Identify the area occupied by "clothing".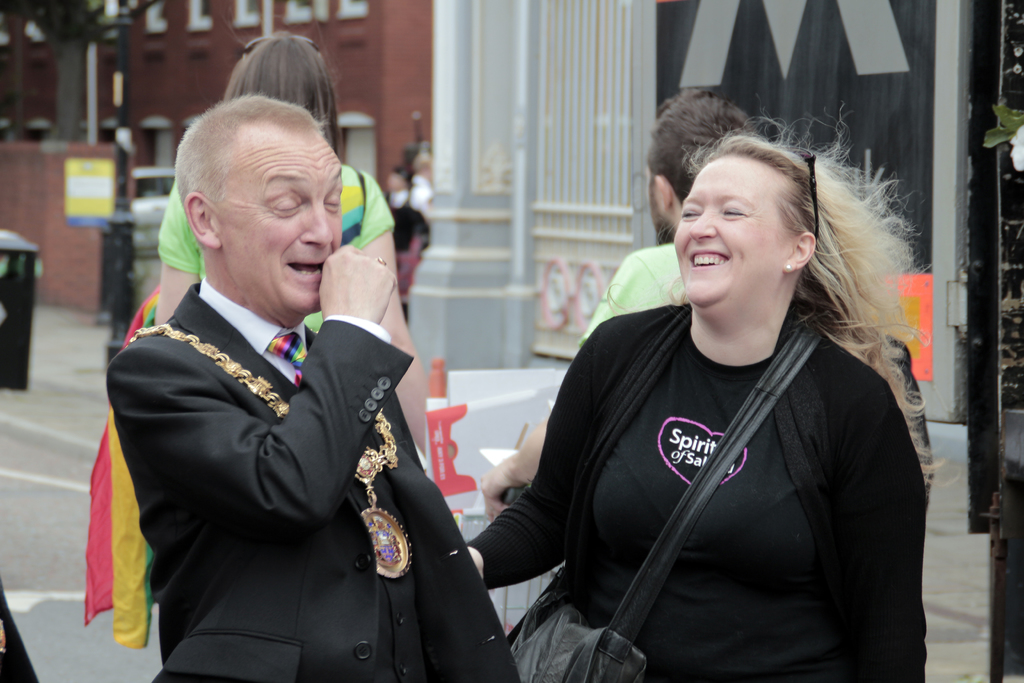
Area: detection(108, 229, 472, 682).
